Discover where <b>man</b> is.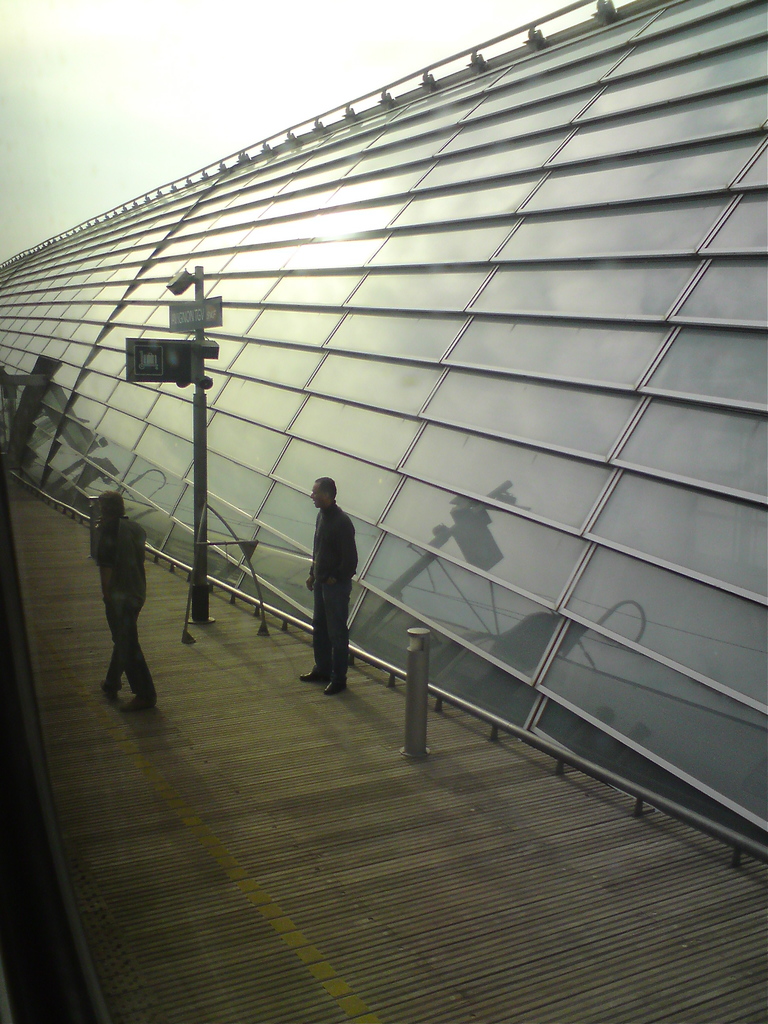
Discovered at l=88, t=485, r=160, b=716.
